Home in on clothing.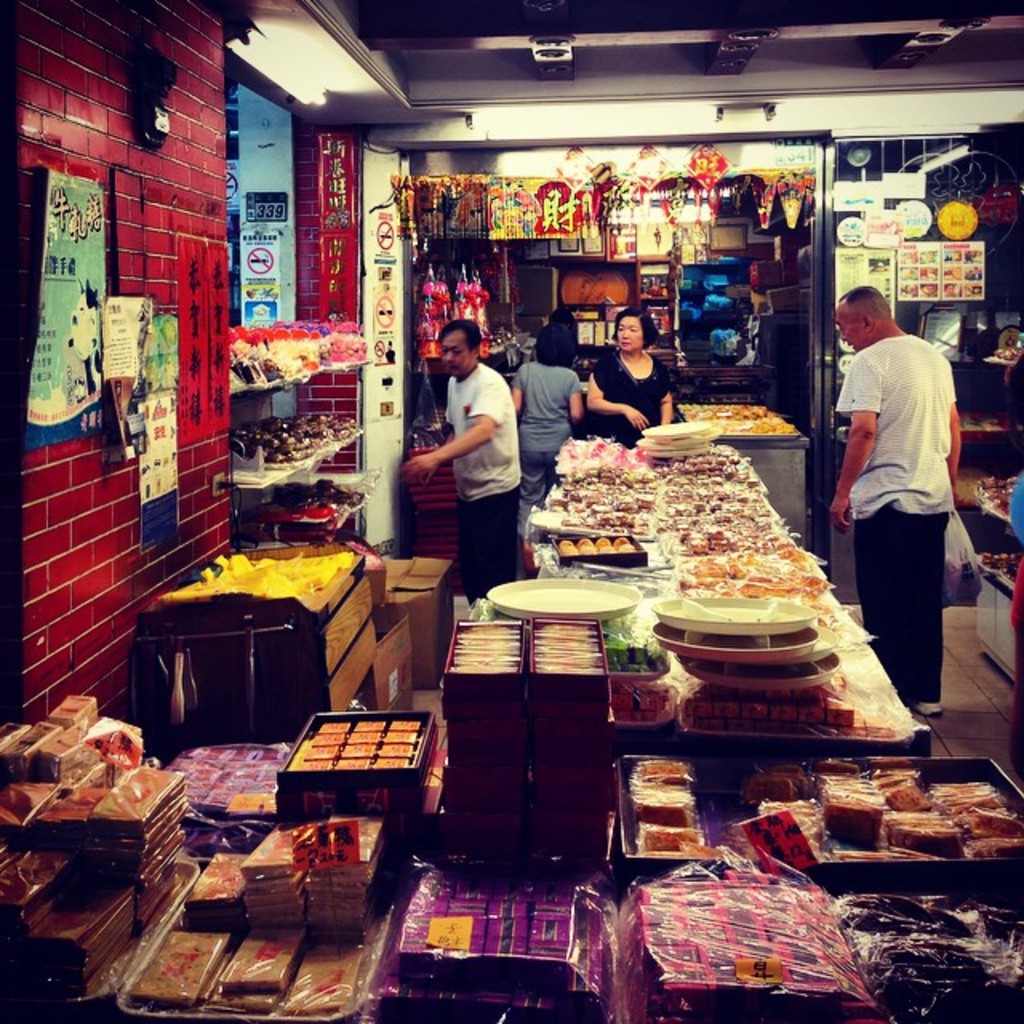
Homed in at {"left": 834, "top": 331, "right": 965, "bottom": 694}.
